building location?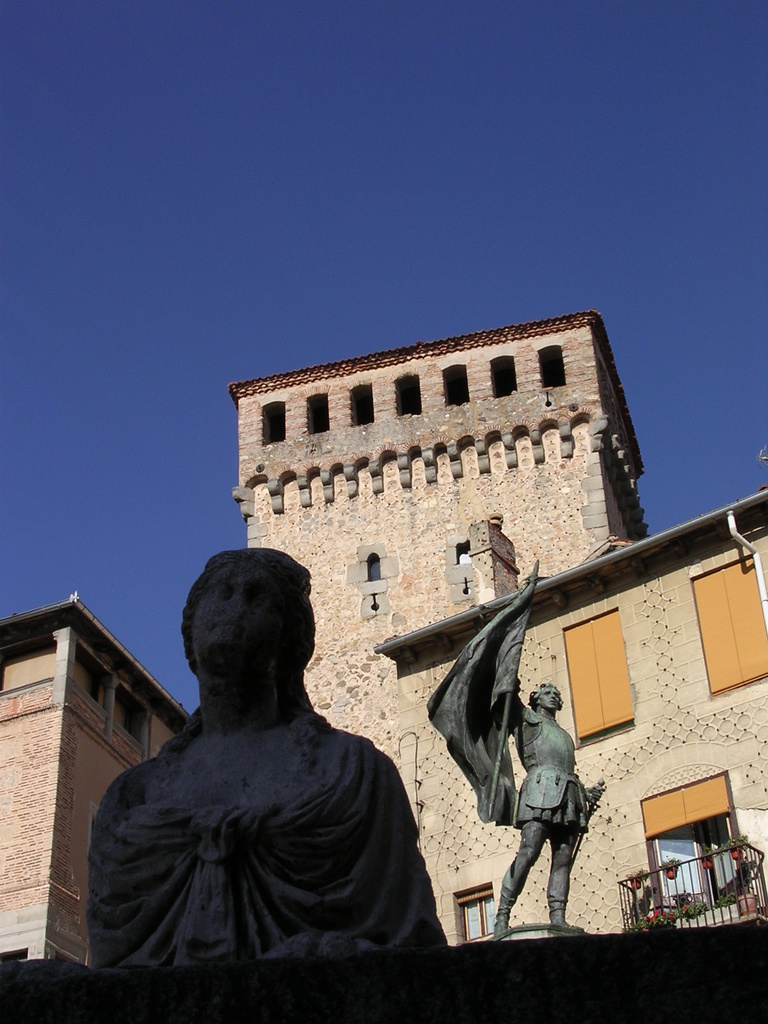
[left=228, top=310, right=767, bottom=945]
